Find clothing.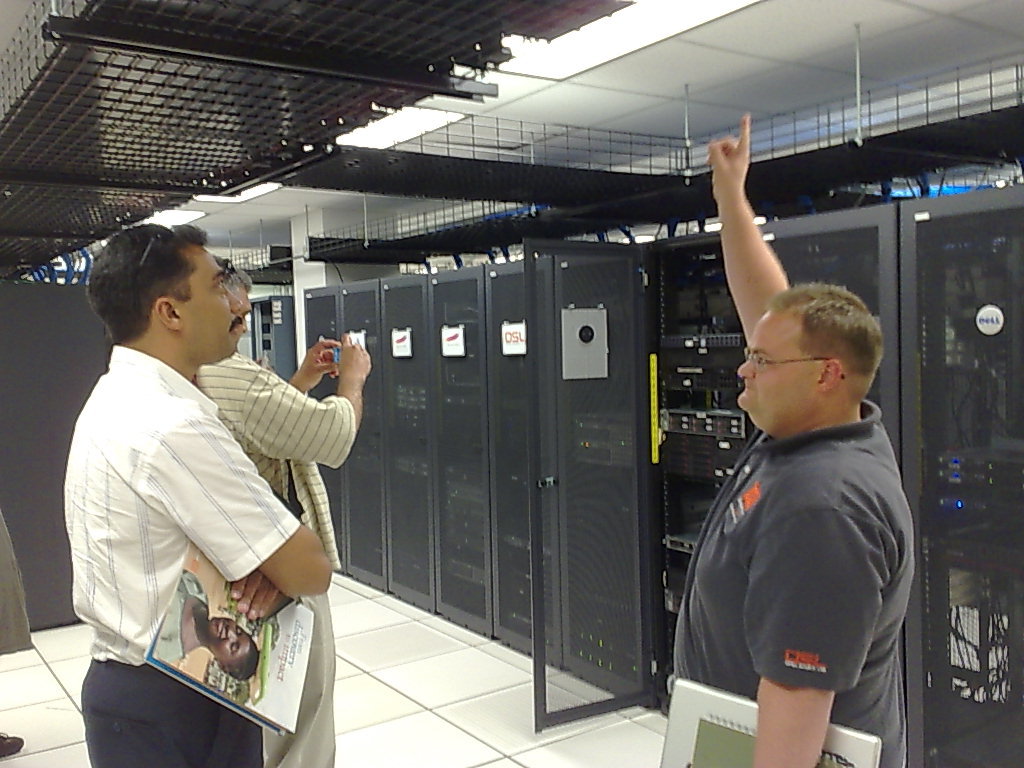
<box>671,398,916,767</box>.
